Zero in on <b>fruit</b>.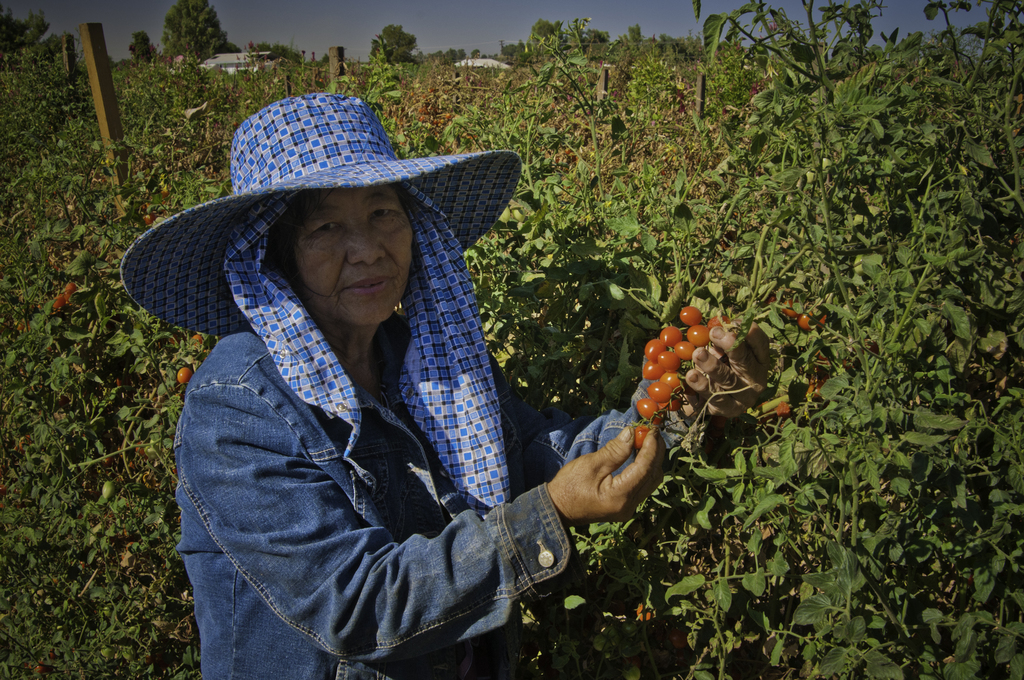
Zeroed in: Rect(191, 330, 202, 343).
